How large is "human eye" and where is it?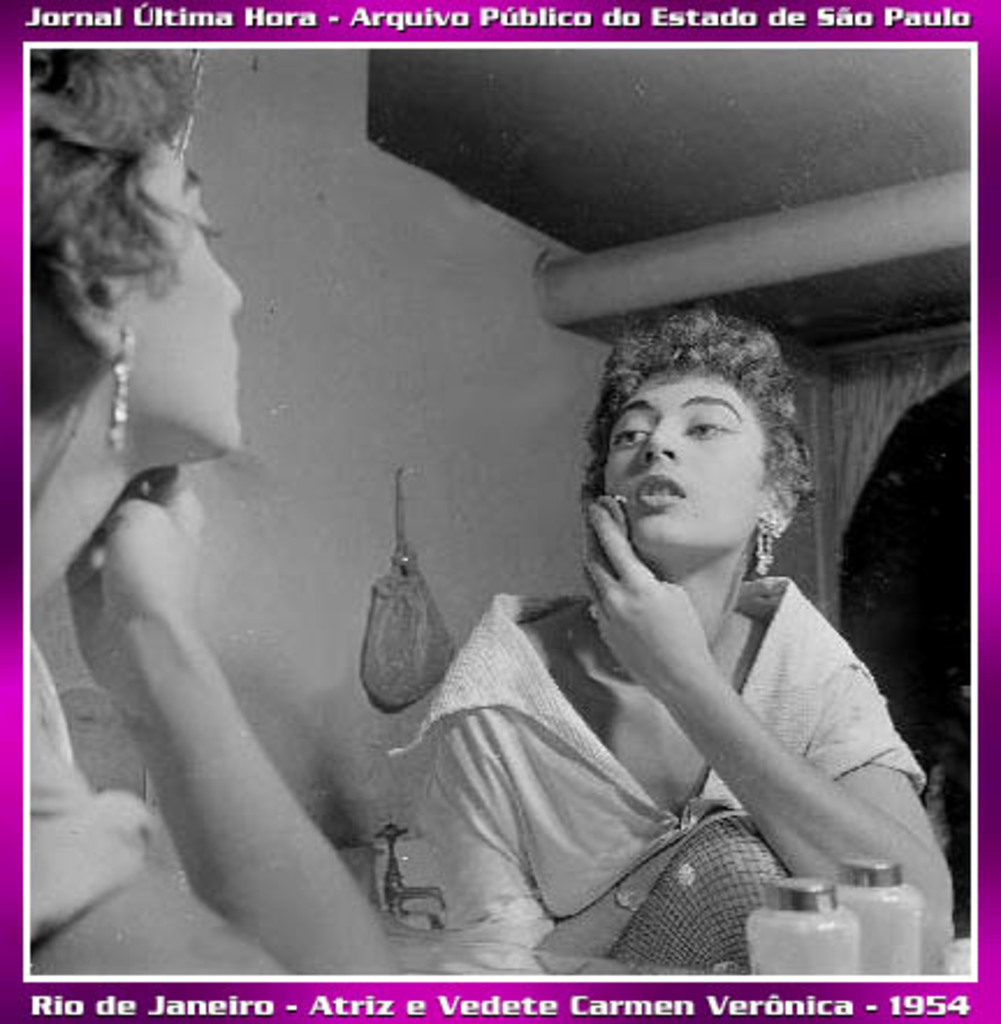
Bounding box: region(684, 412, 732, 442).
